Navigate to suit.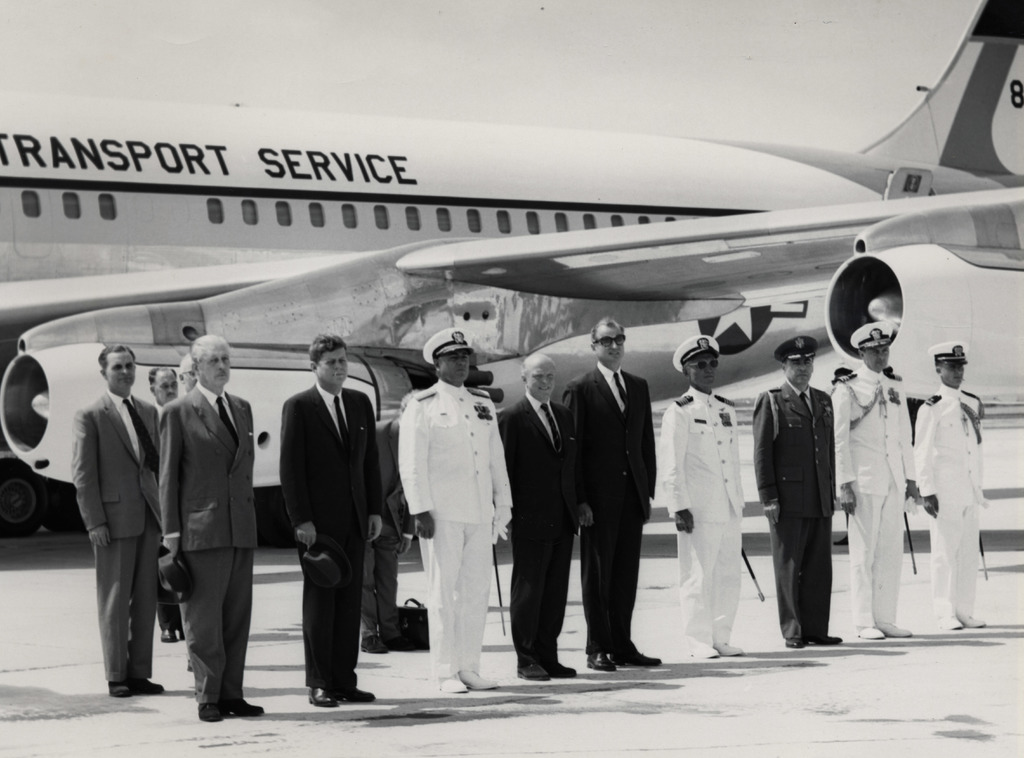
Navigation target: x1=921, y1=379, x2=996, y2=606.
